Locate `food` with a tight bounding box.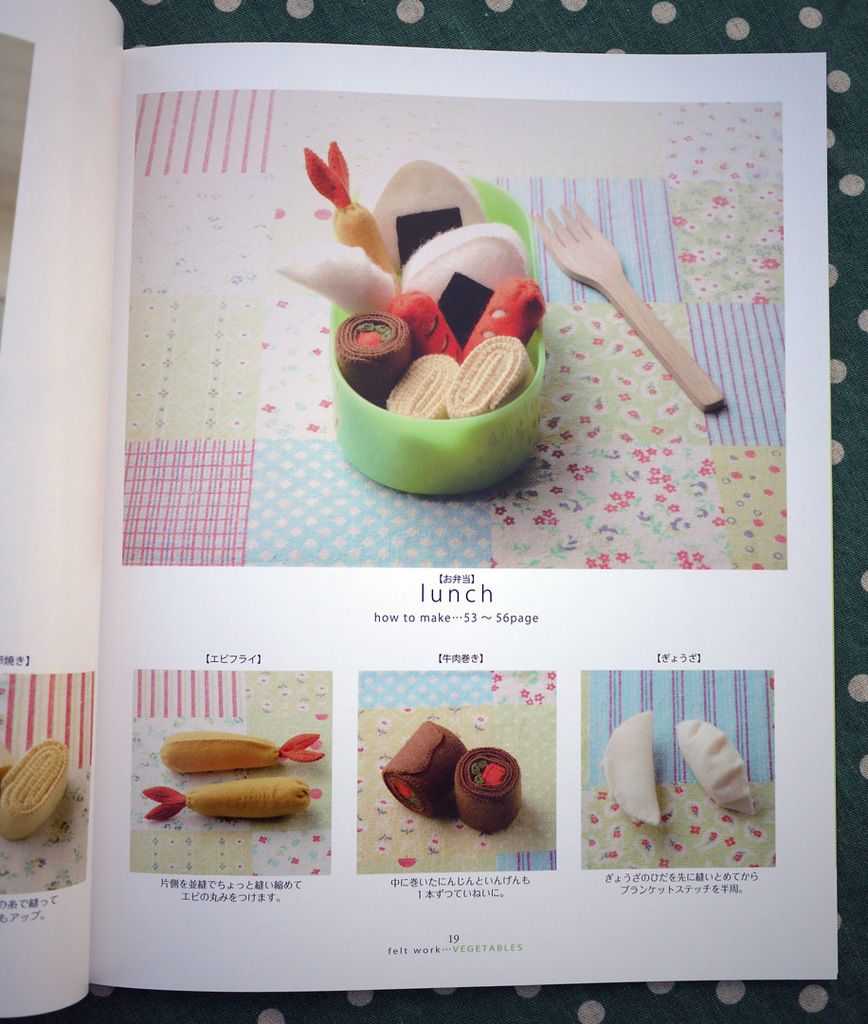
[x1=678, y1=721, x2=751, y2=815].
